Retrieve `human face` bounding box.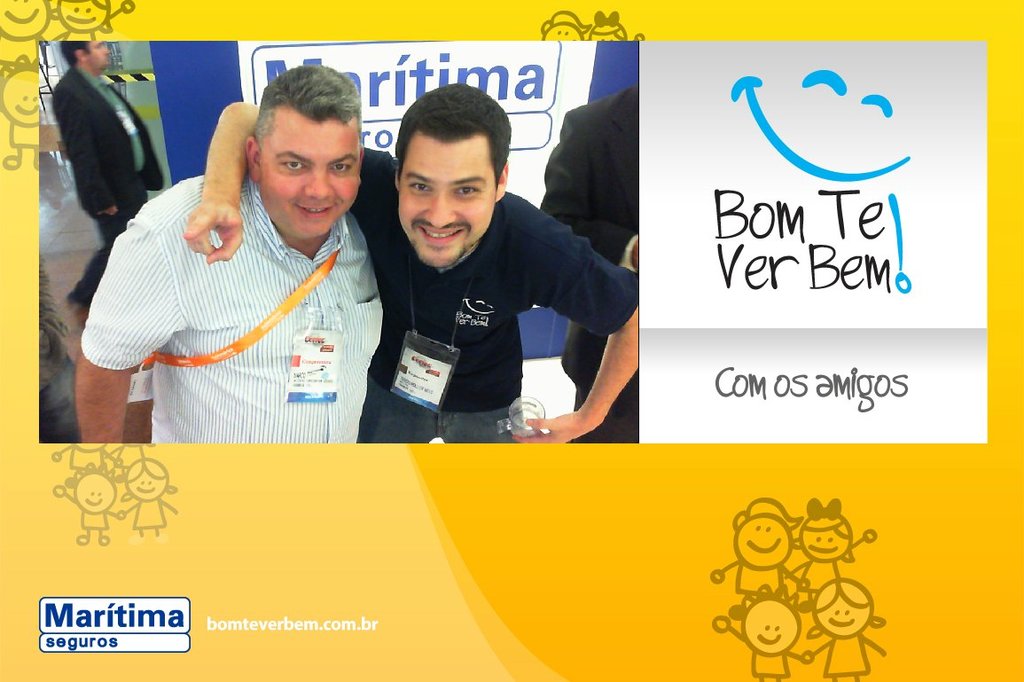
Bounding box: 735:515:787:564.
